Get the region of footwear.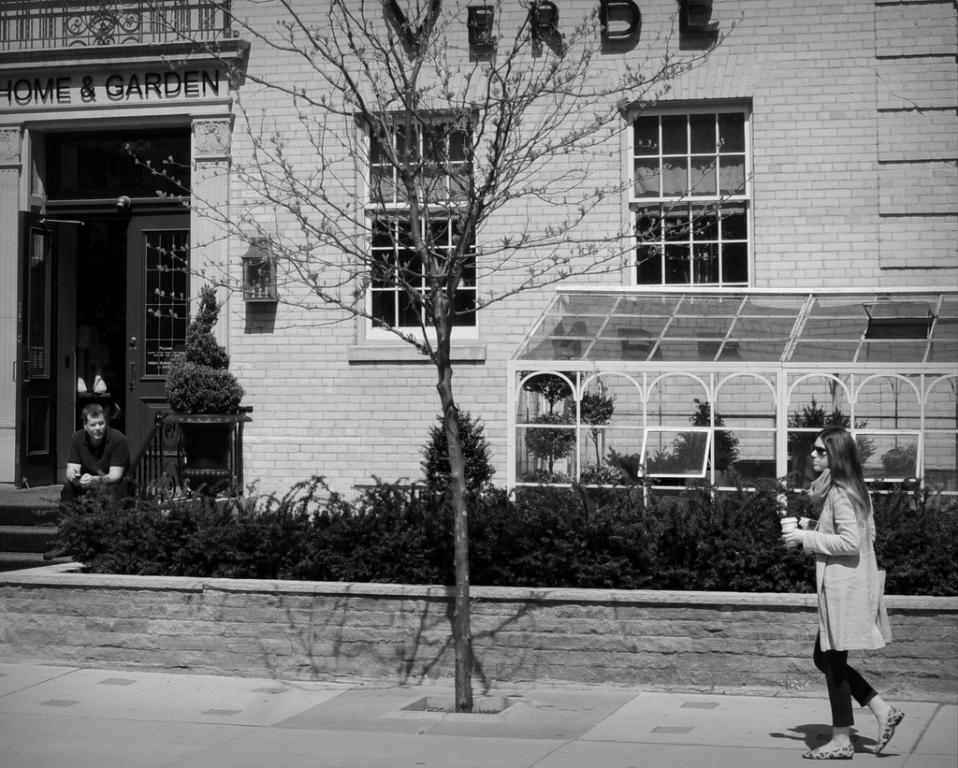
l=801, t=741, r=856, b=759.
